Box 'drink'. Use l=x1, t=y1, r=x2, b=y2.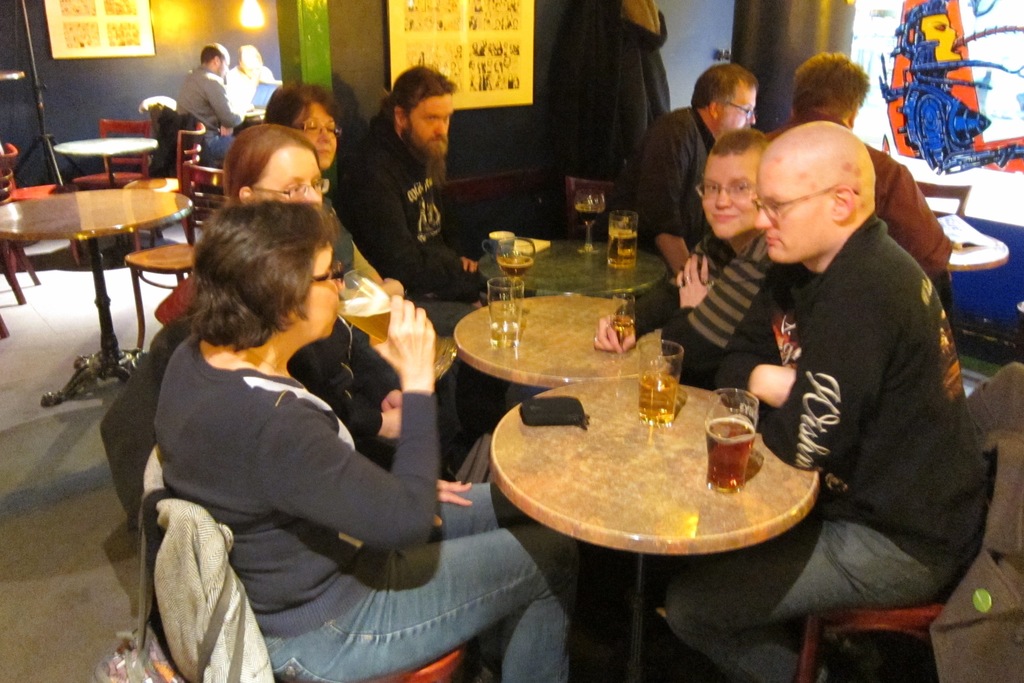
l=635, t=341, r=692, b=429.
